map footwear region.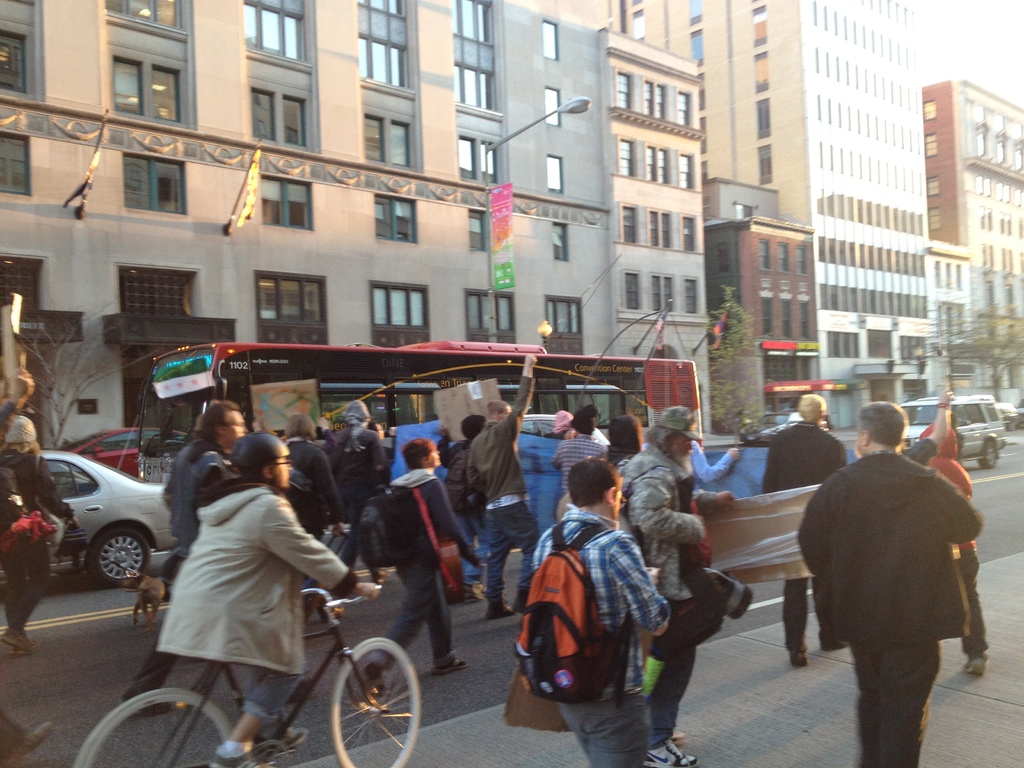
Mapped to <region>436, 653, 468, 678</region>.
